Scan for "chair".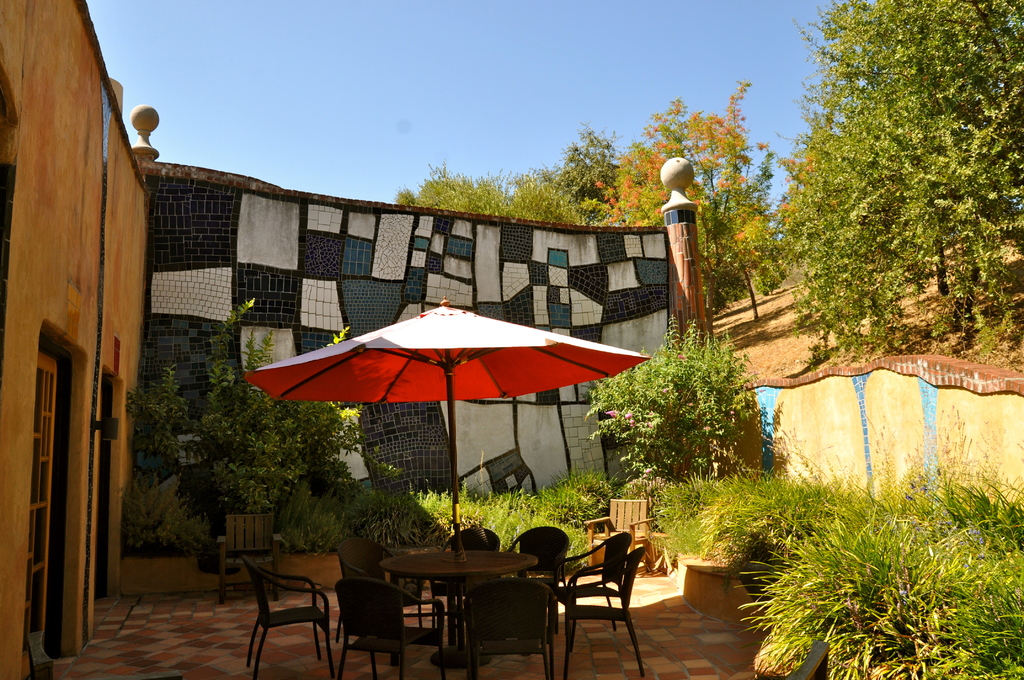
Scan result: detection(461, 576, 557, 679).
